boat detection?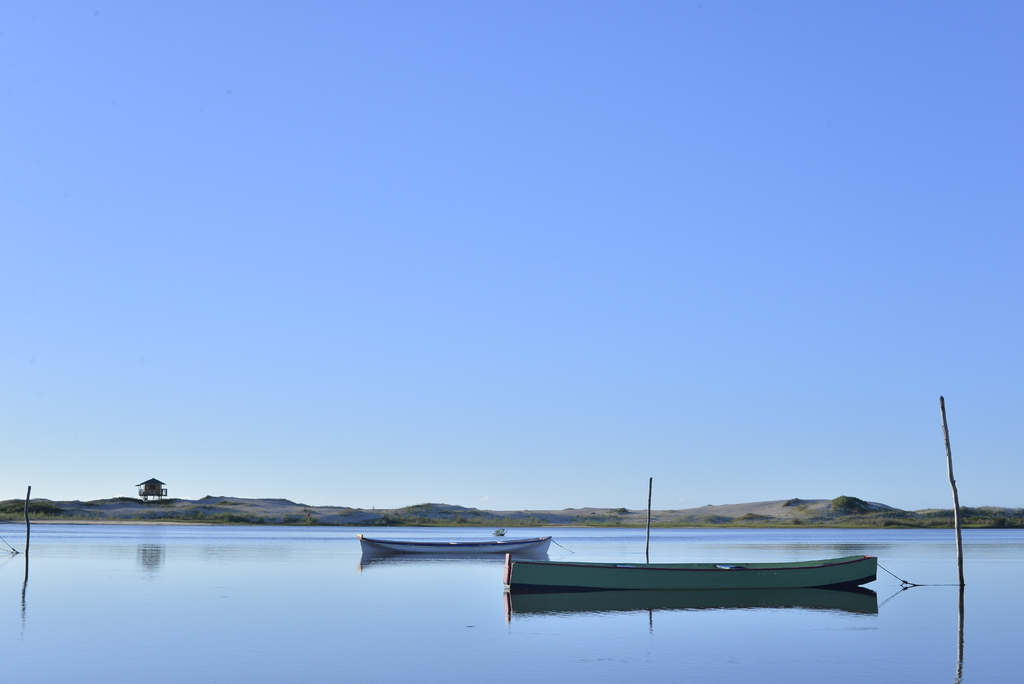
detection(500, 562, 875, 596)
